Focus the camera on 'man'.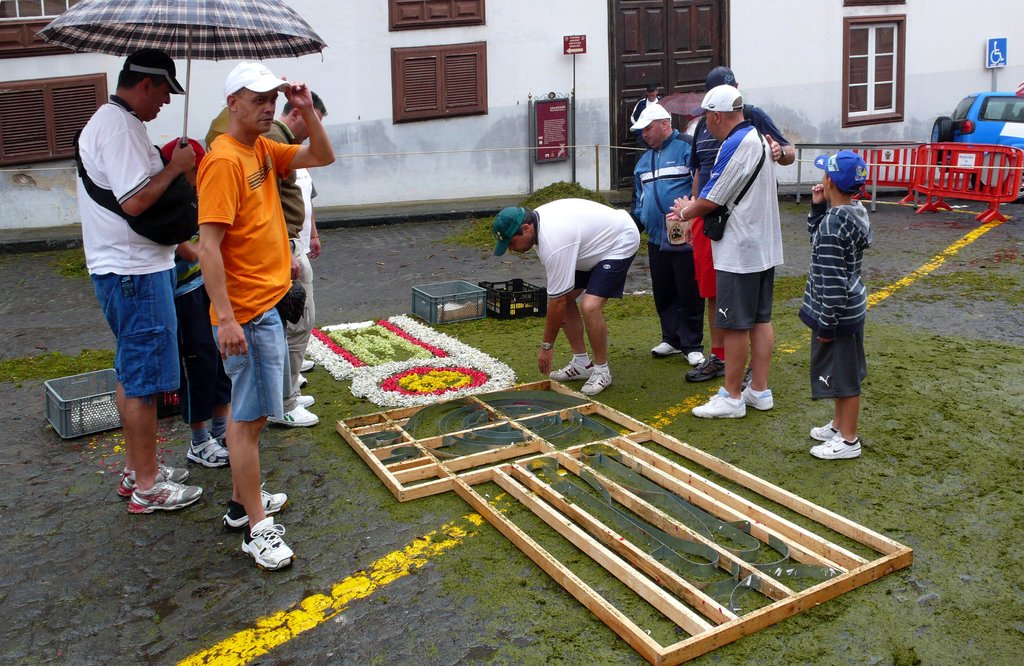
Focus region: <region>631, 82, 682, 143</region>.
